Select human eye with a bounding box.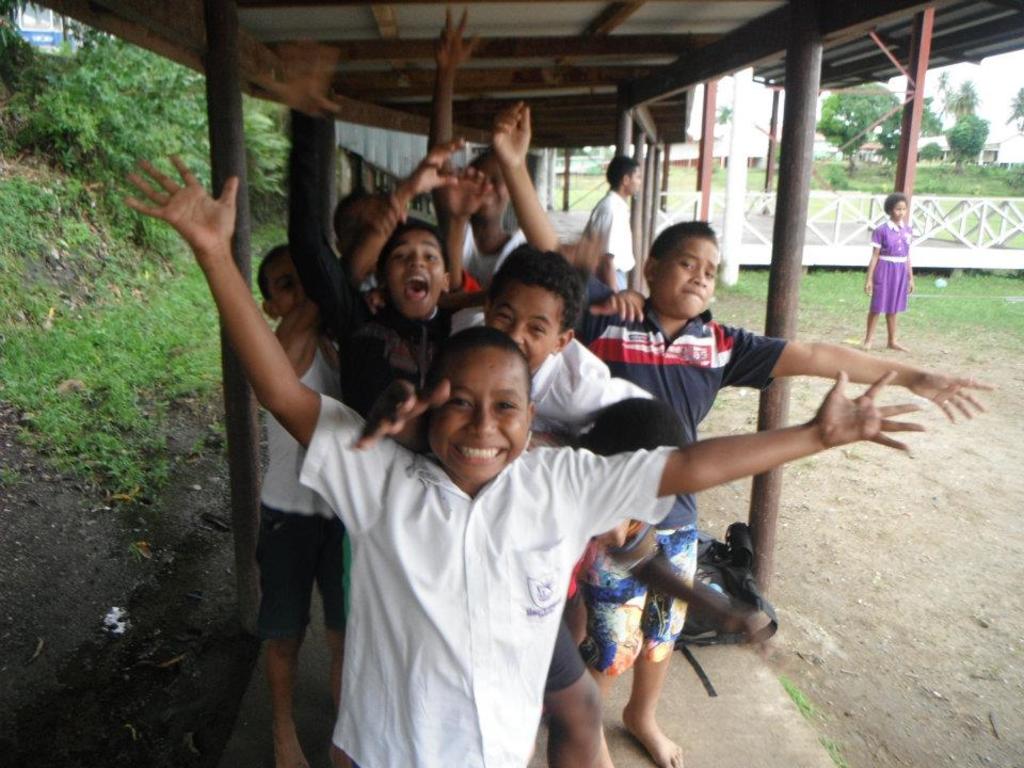
detection(444, 386, 480, 416).
